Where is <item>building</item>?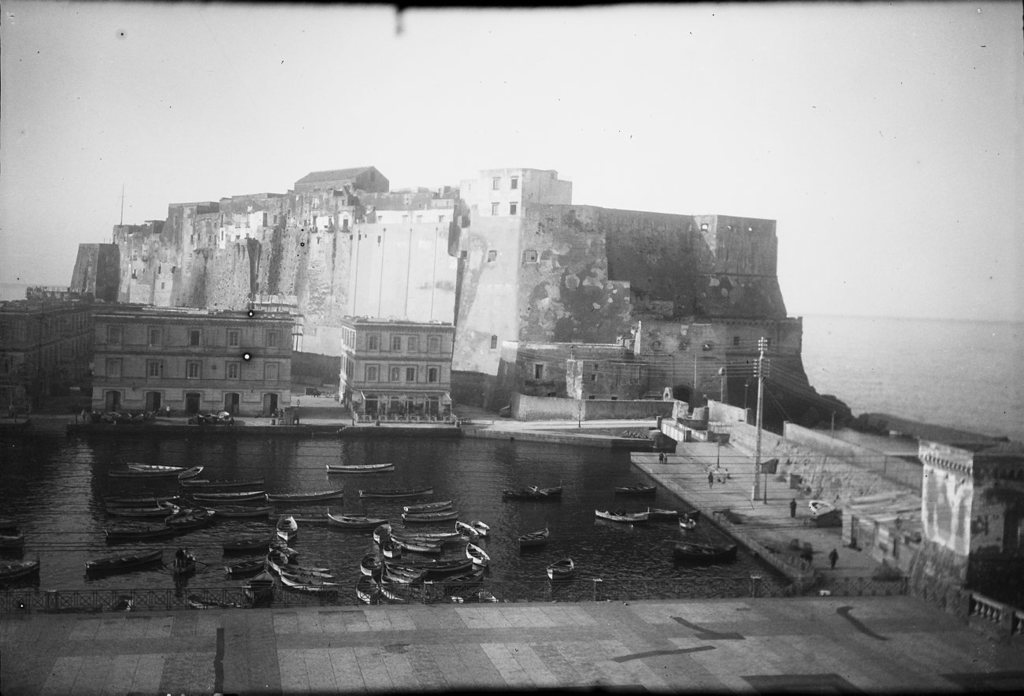
x1=915 y1=437 x2=1023 y2=575.
